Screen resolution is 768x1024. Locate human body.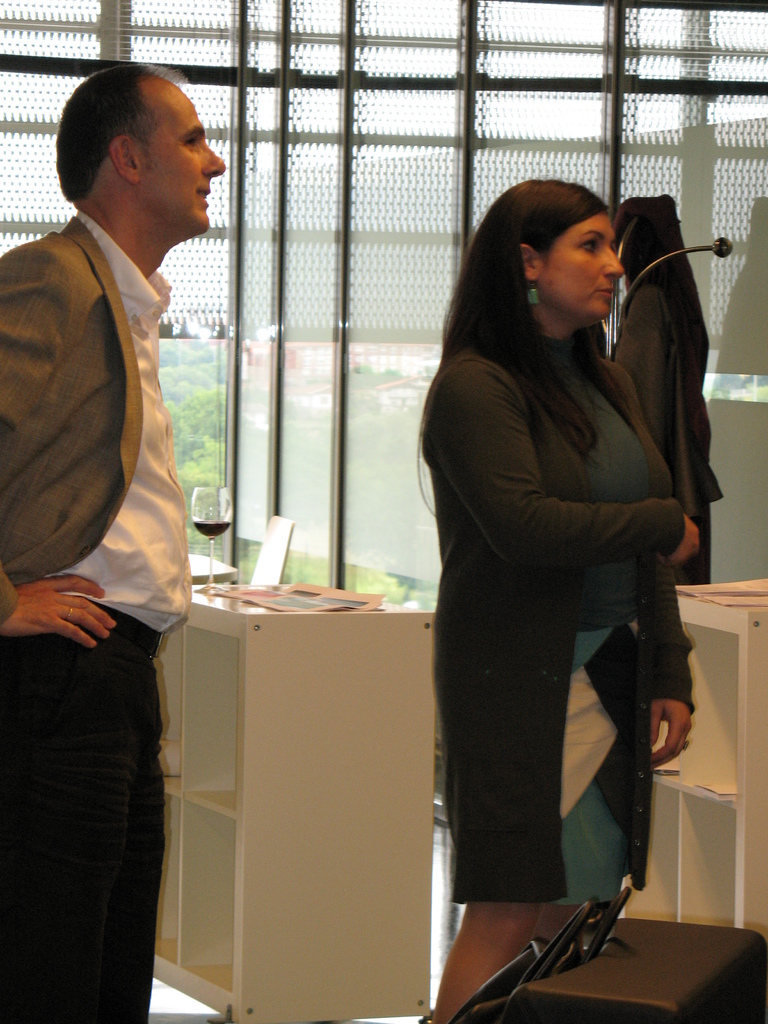
(412, 181, 693, 627).
